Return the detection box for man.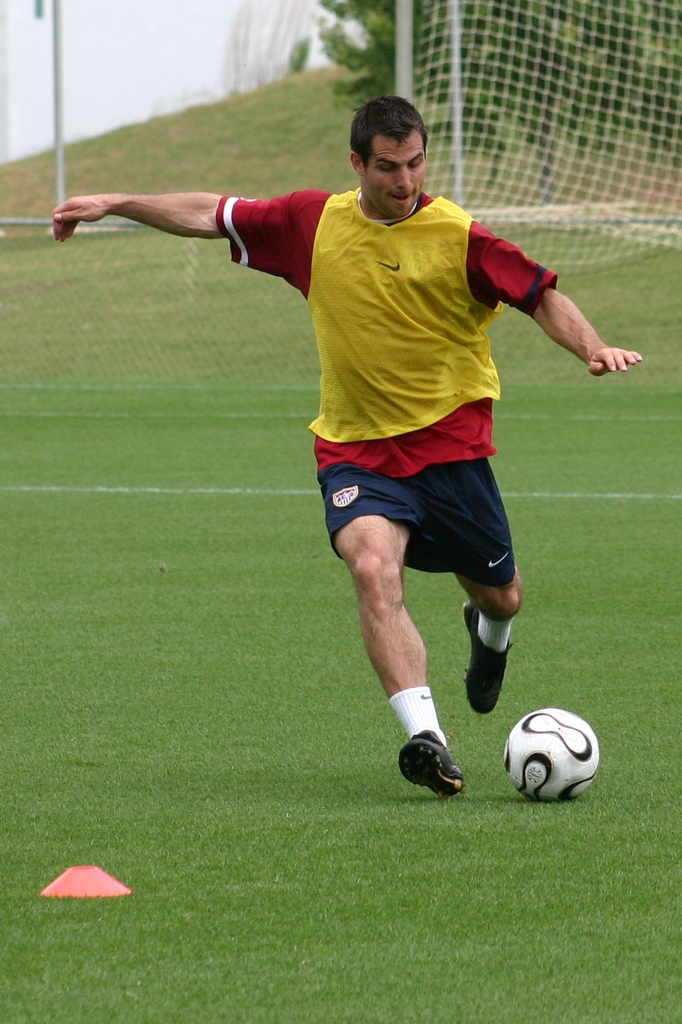
(39, 87, 654, 804).
